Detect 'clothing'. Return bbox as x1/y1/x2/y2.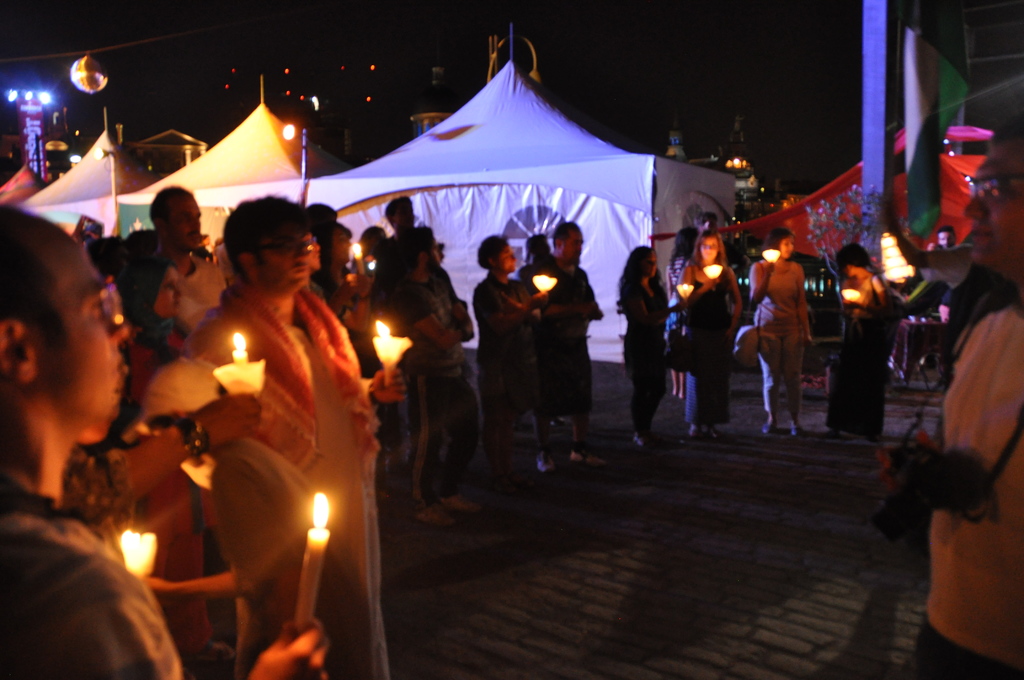
163/223/368/622.
